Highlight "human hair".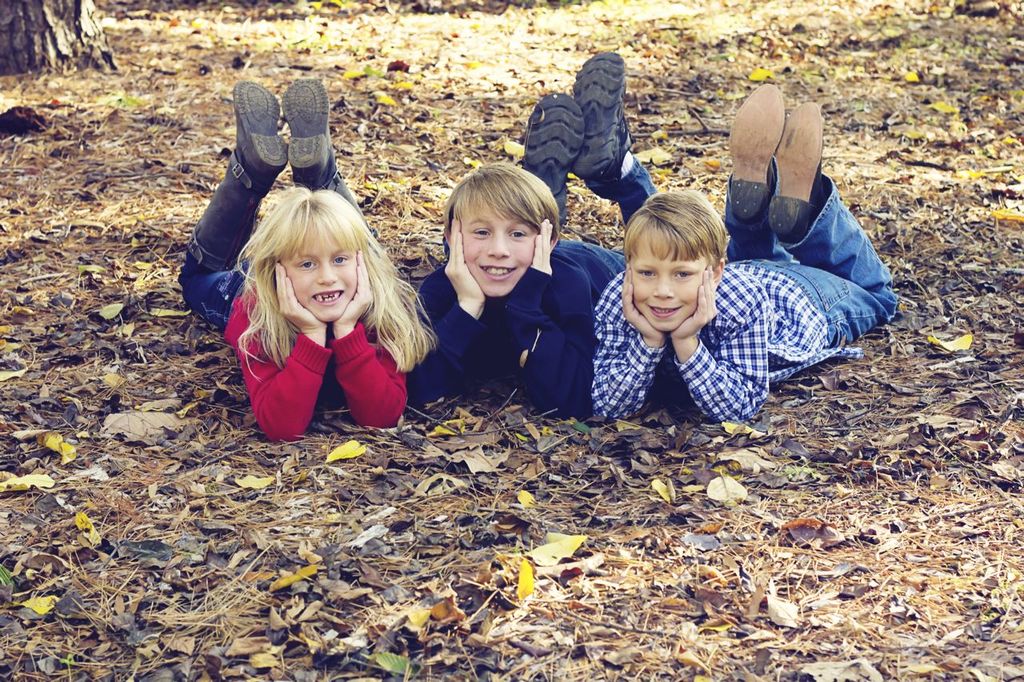
Highlighted region: pyautogui.locateOnScreen(618, 187, 734, 277).
